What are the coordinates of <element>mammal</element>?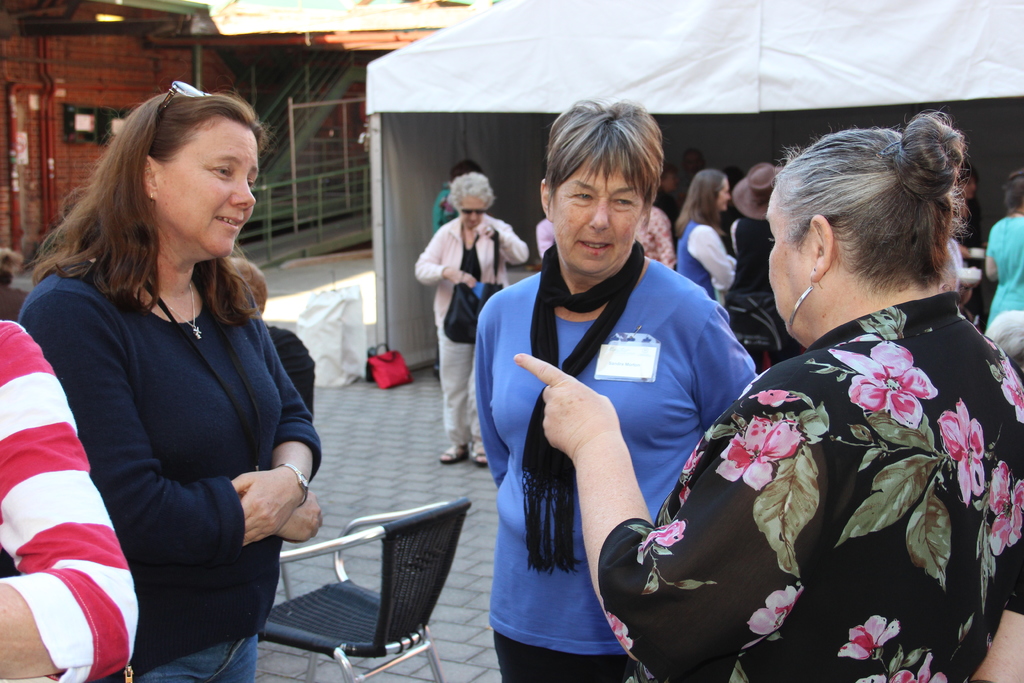
bbox=(959, 162, 984, 228).
